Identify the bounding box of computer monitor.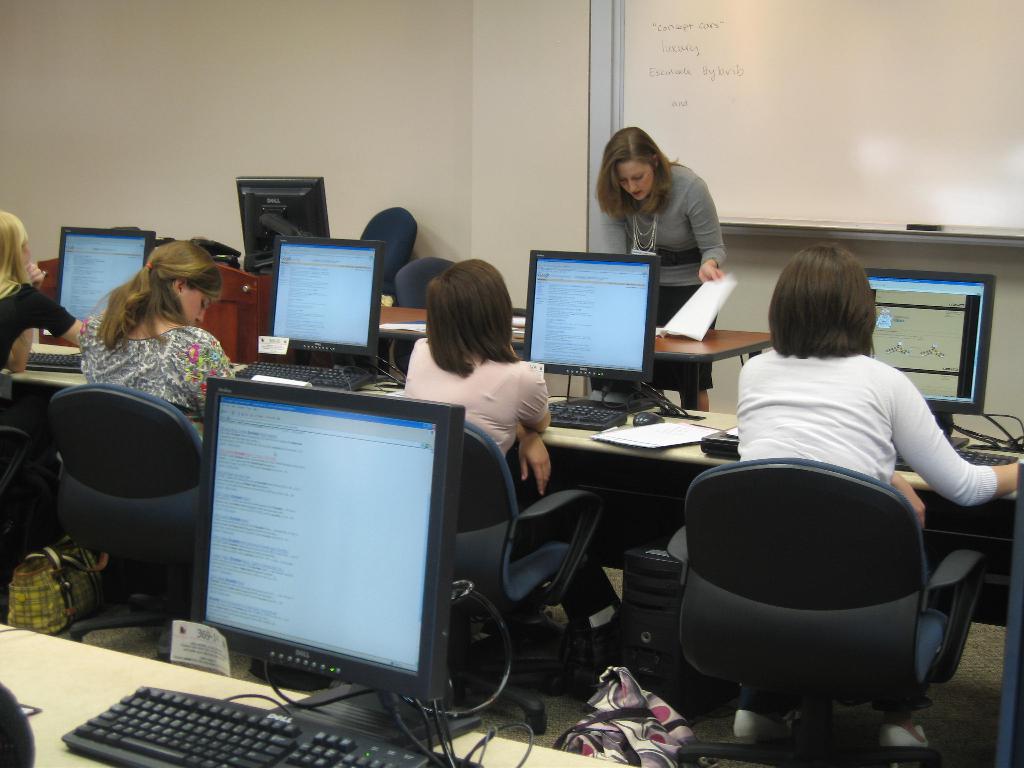
BBox(162, 387, 464, 737).
